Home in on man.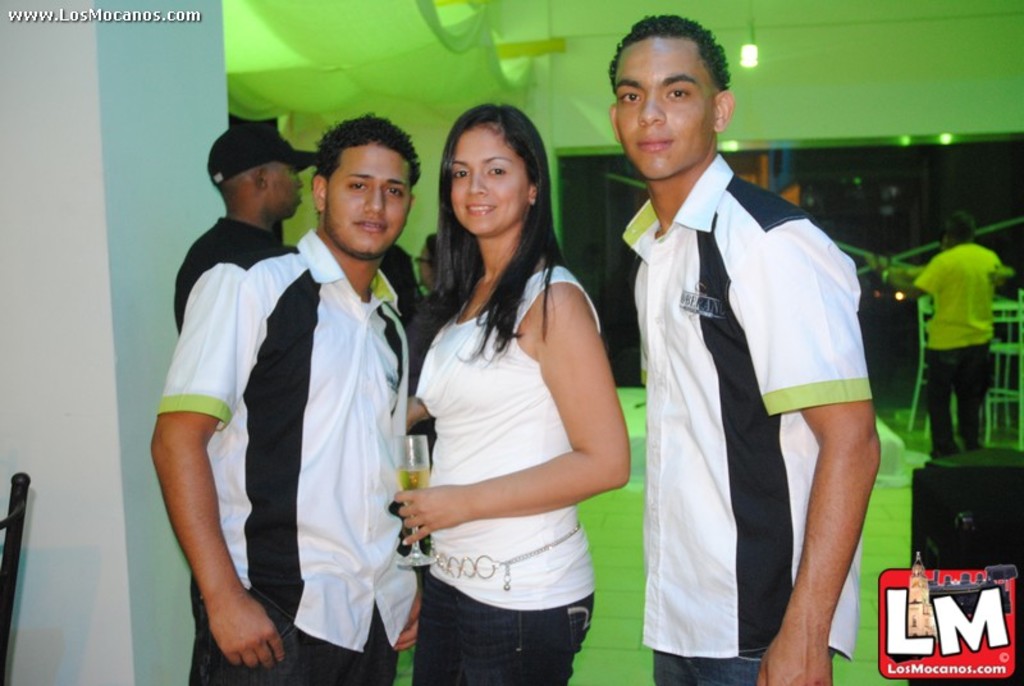
Homed in at [166,120,311,342].
